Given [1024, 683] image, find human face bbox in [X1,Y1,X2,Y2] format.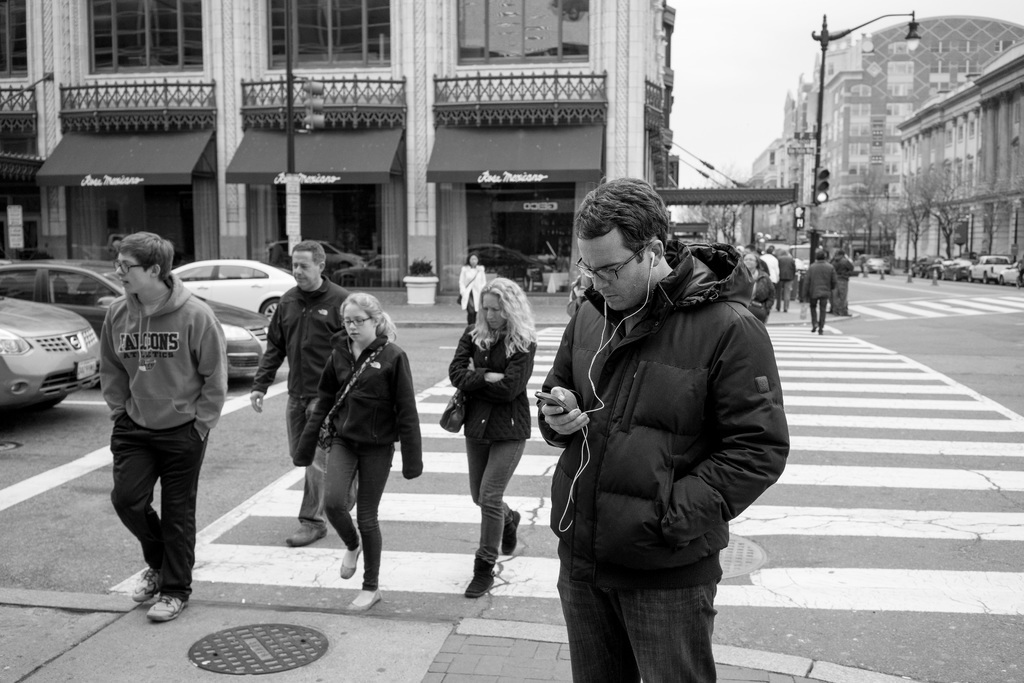
[575,237,646,310].
